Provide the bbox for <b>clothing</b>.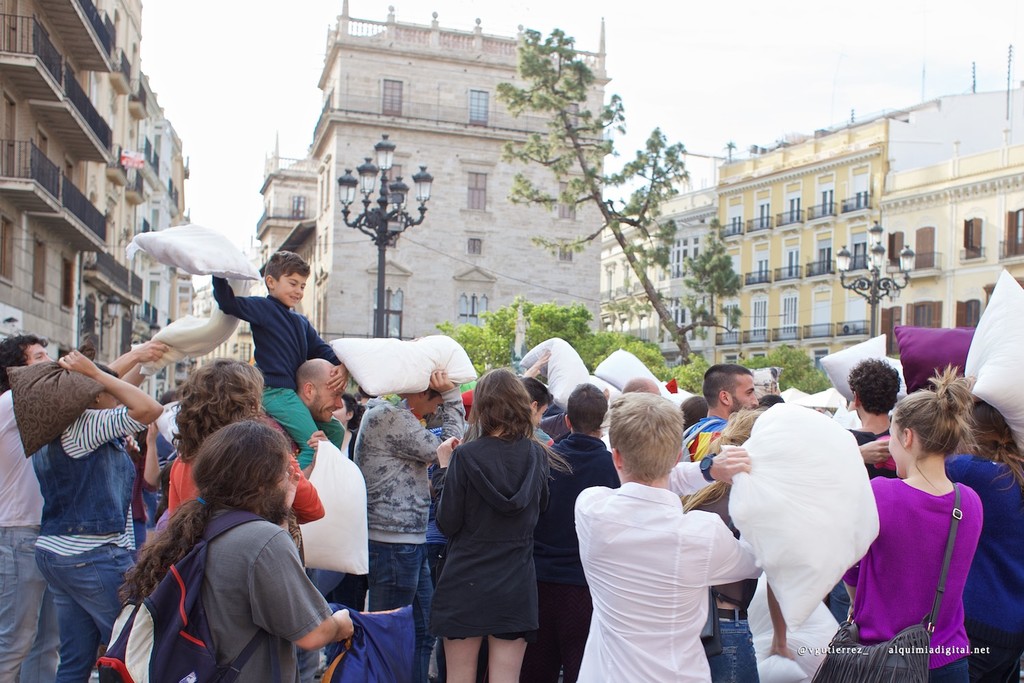
locate(212, 277, 350, 471).
